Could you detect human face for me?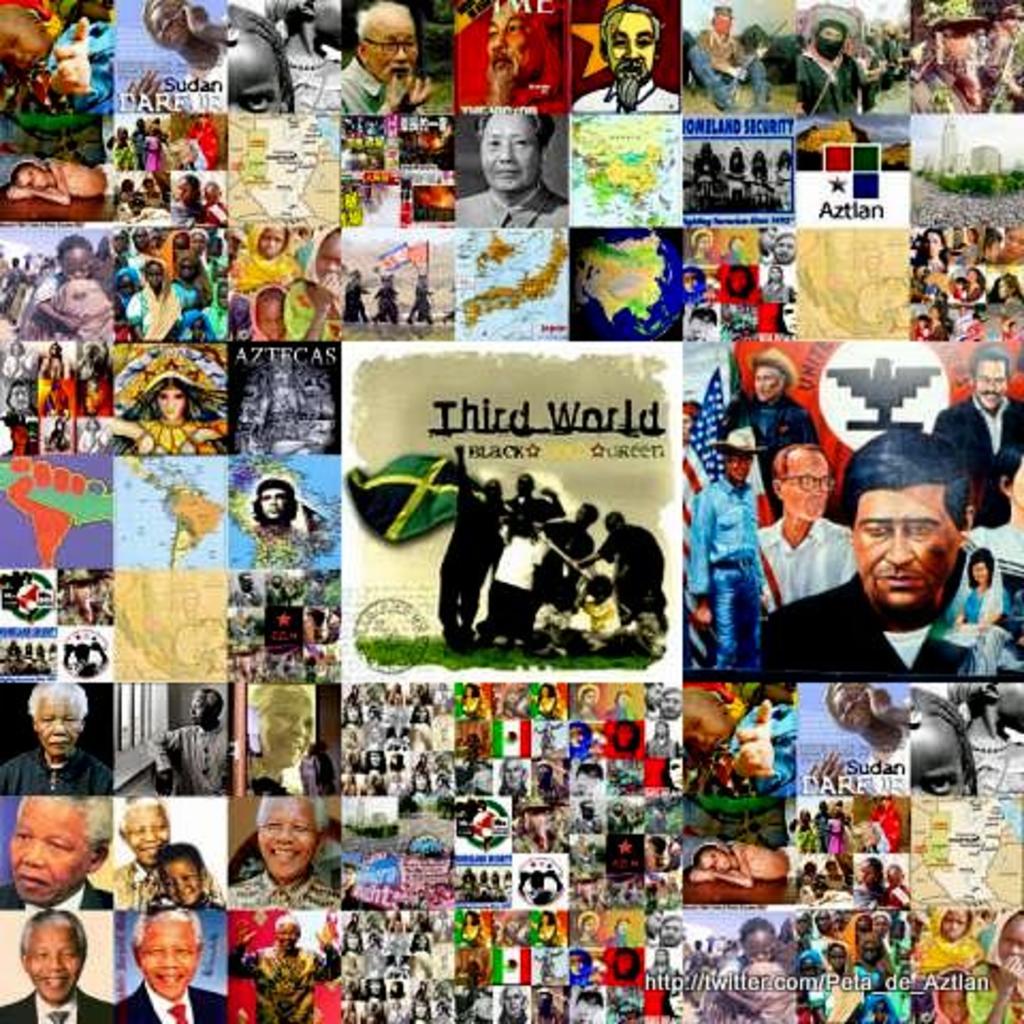
Detection result: 34, 691, 83, 753.
